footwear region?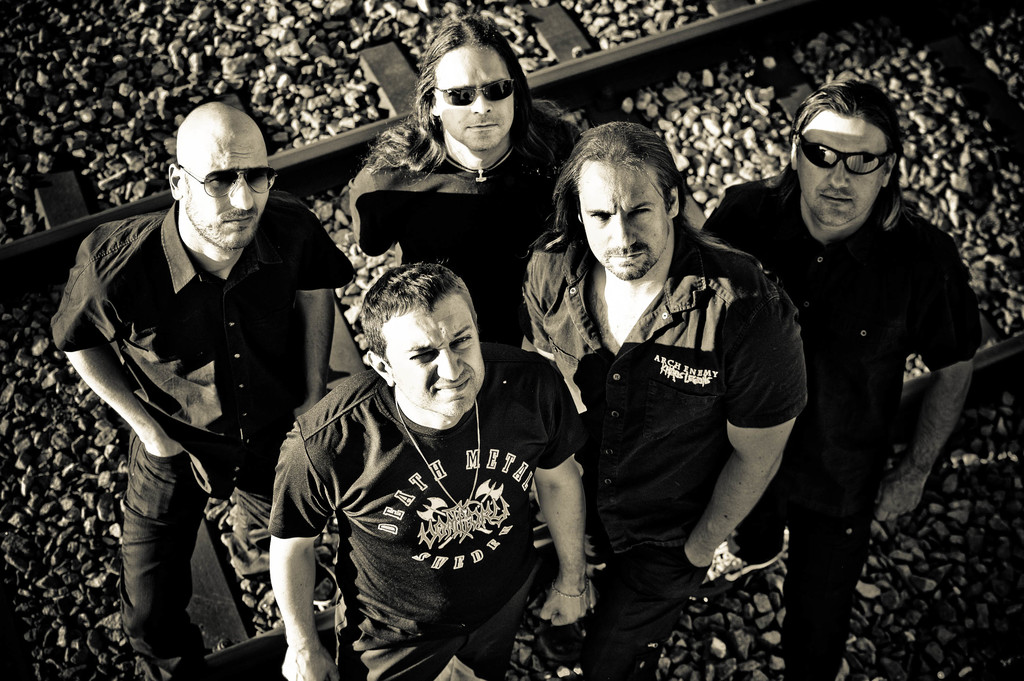
x1=244 y1=557 x2=349 y2=610
